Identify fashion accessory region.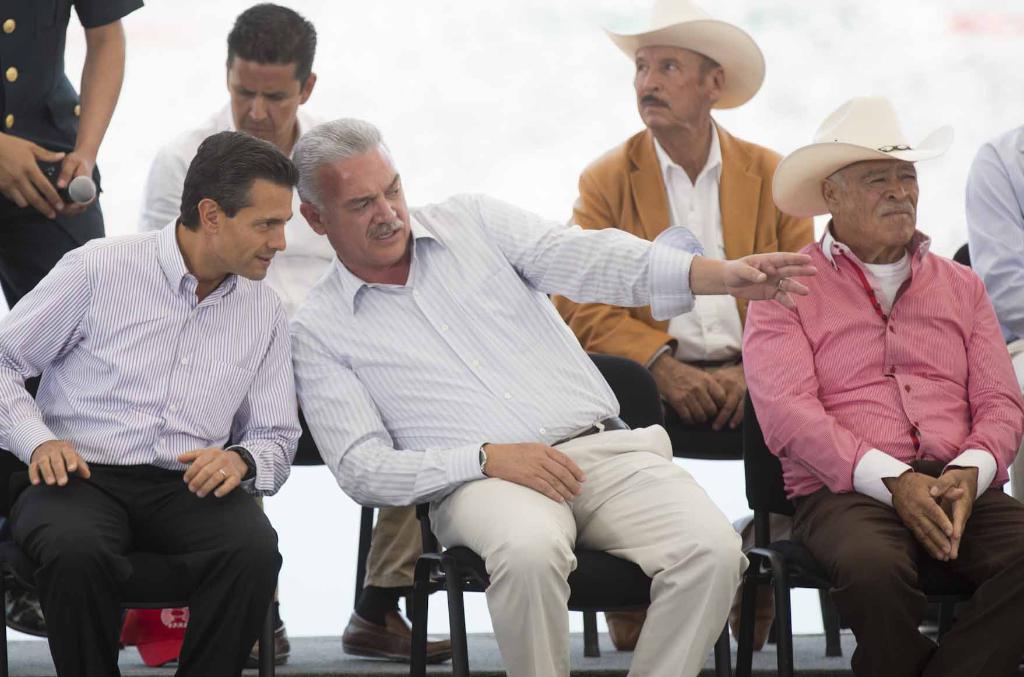
Region: 225, 441, 255, 488.
